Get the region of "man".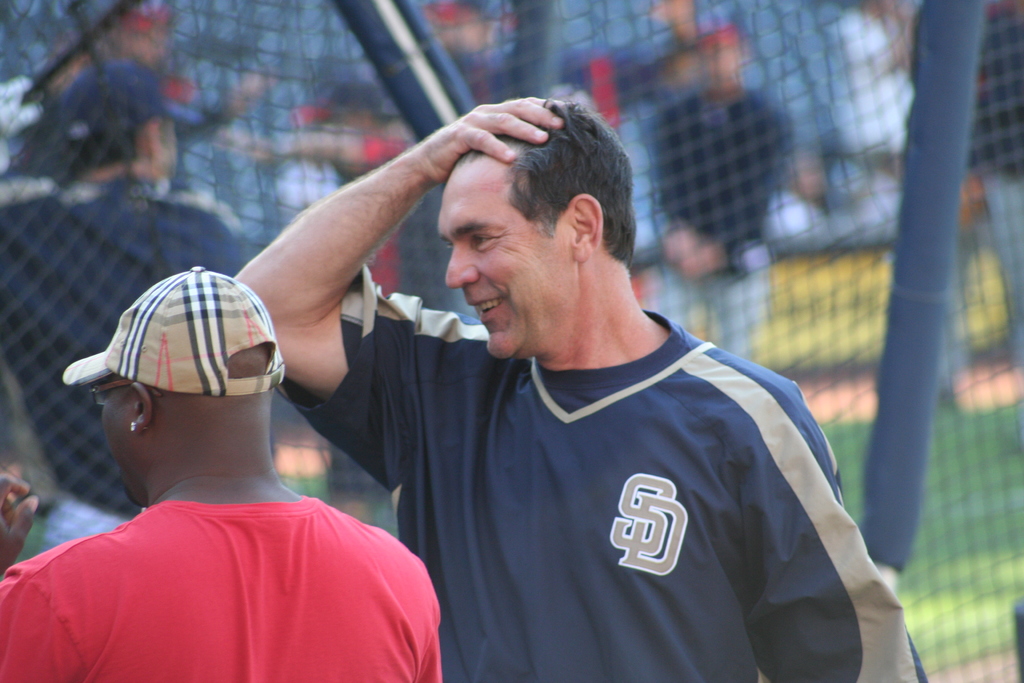
645,28,791,361.
